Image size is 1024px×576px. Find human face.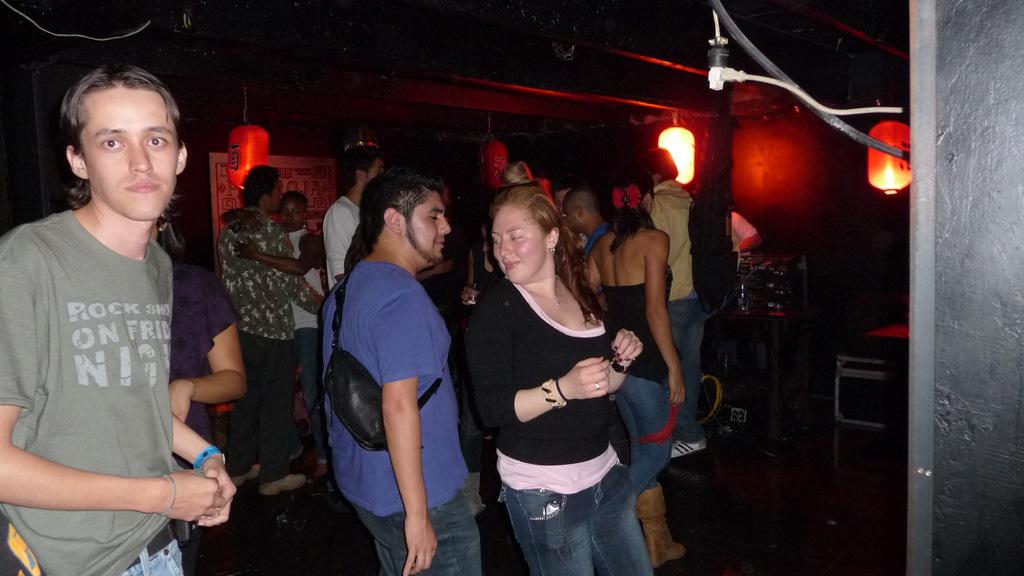
(x1=71, y1=80, x2=179, y2=220).
